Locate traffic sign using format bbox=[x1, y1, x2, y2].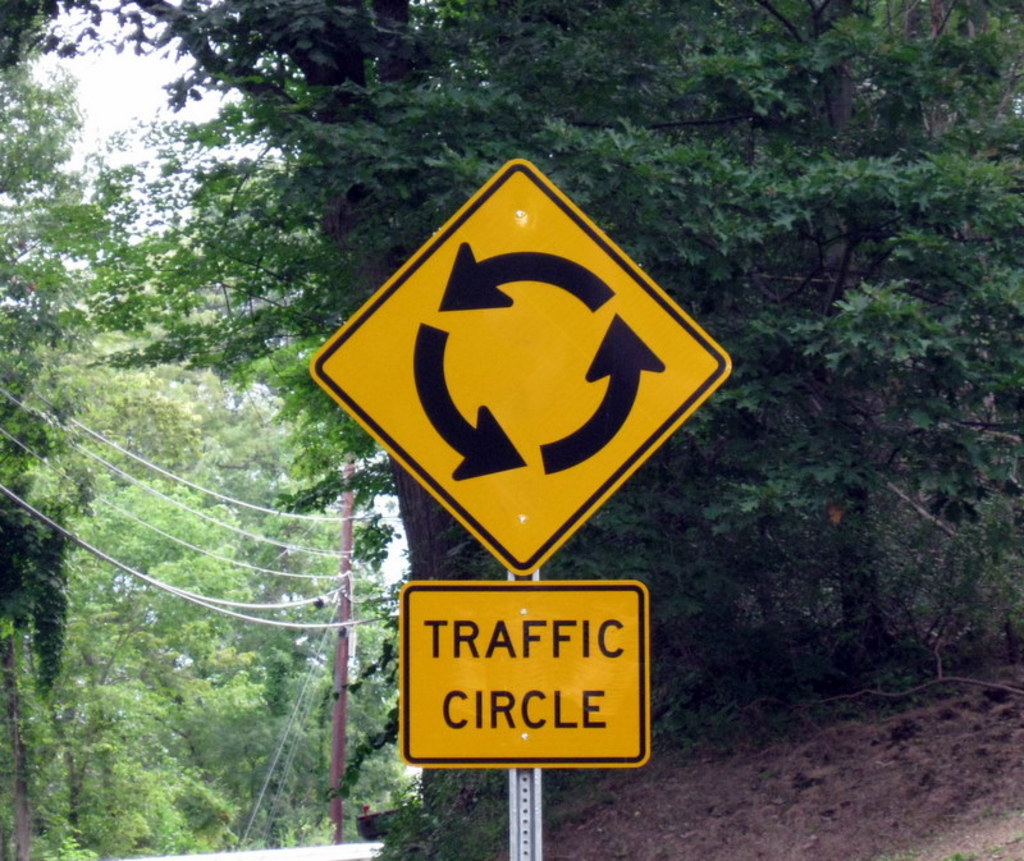
bbox=[311, 157, 732, 577].
